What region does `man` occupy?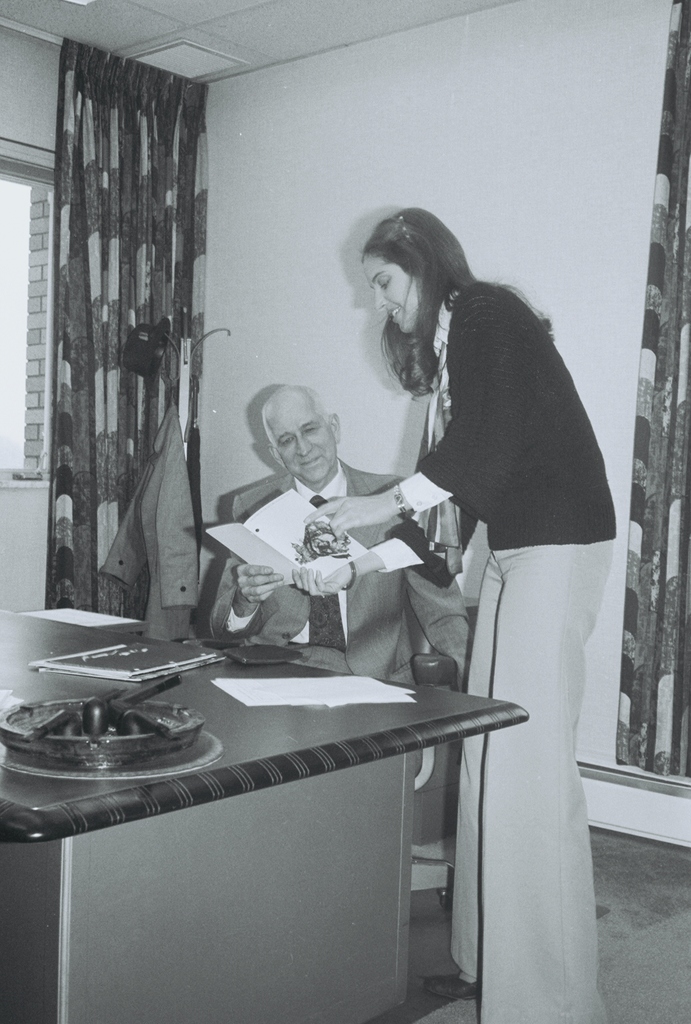
crop(200, 376, 465, 681).
